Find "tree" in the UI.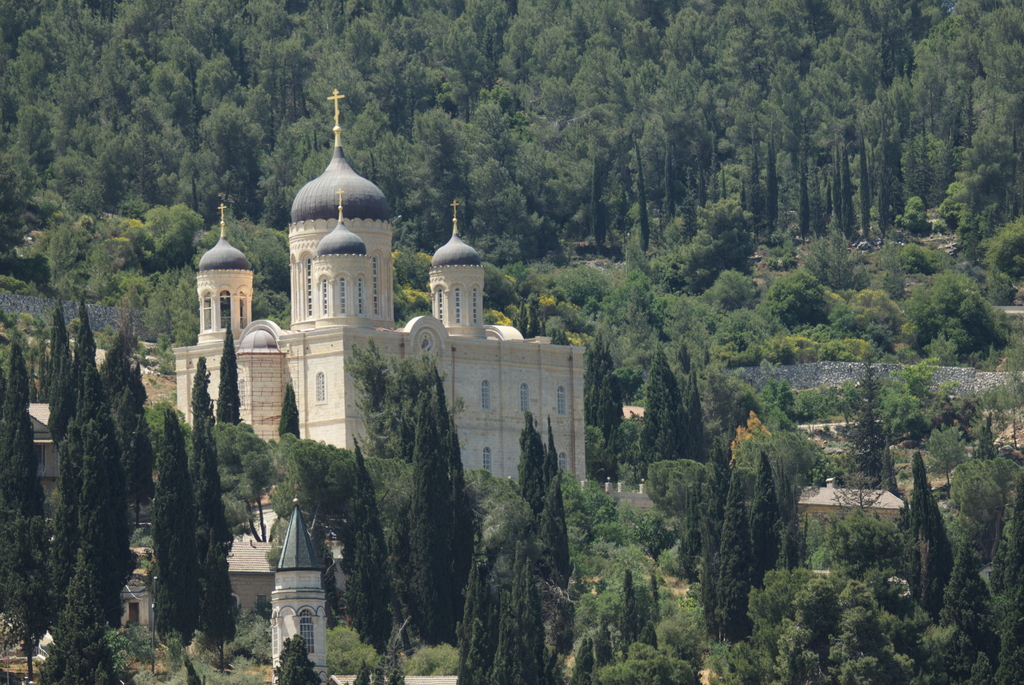
UI element at box=[715, 468, 753, 645].
